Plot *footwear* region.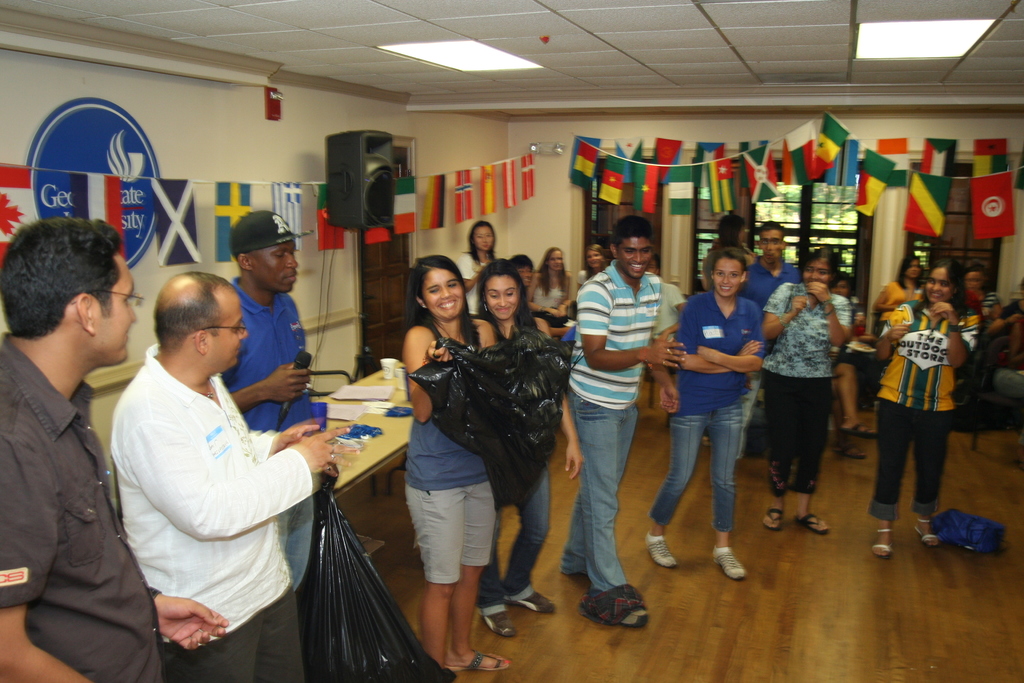
Plotted at 481/604/515/638.
